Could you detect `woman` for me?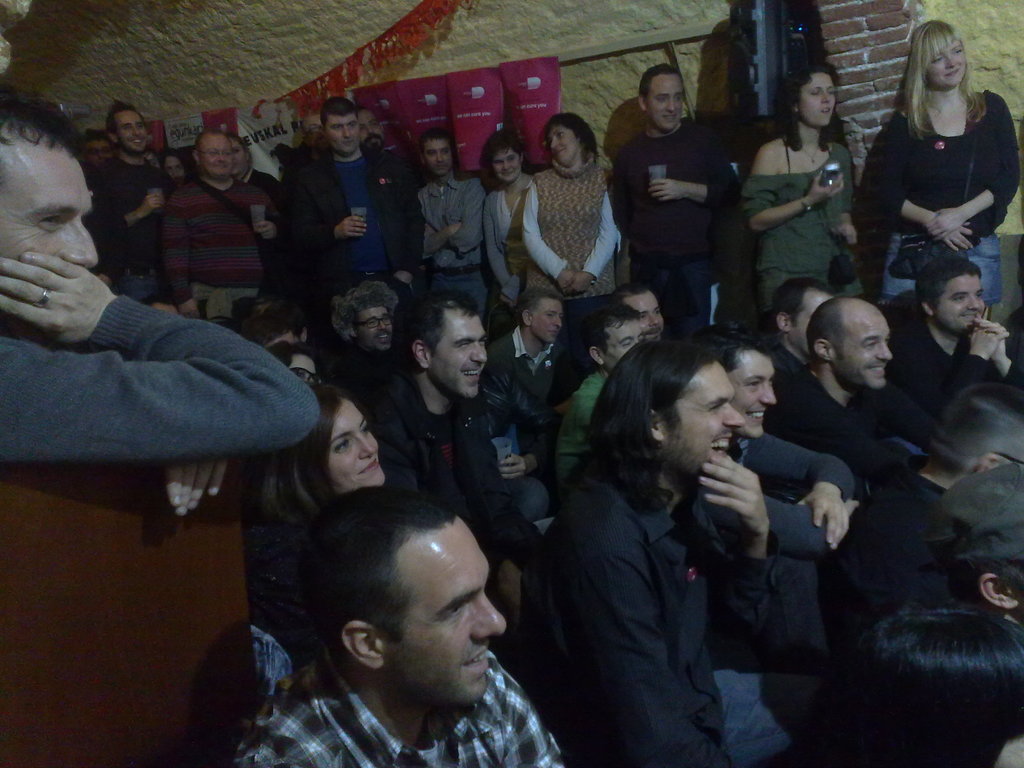
Detection result: 863:27:1016:345.
